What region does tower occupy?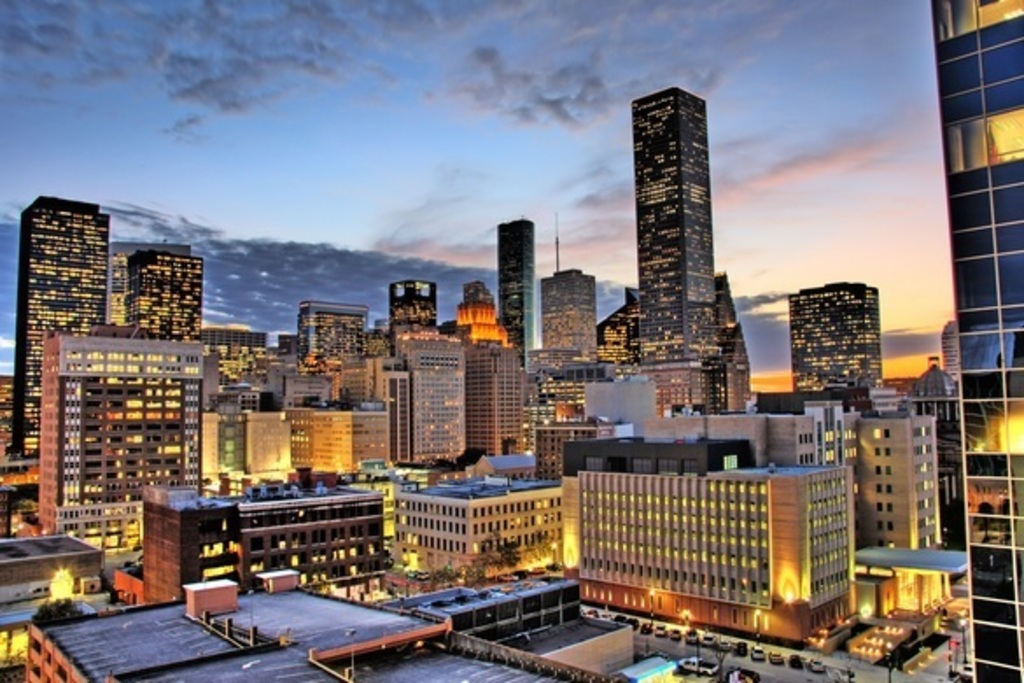
rect(933, 0, 1022, 681).
